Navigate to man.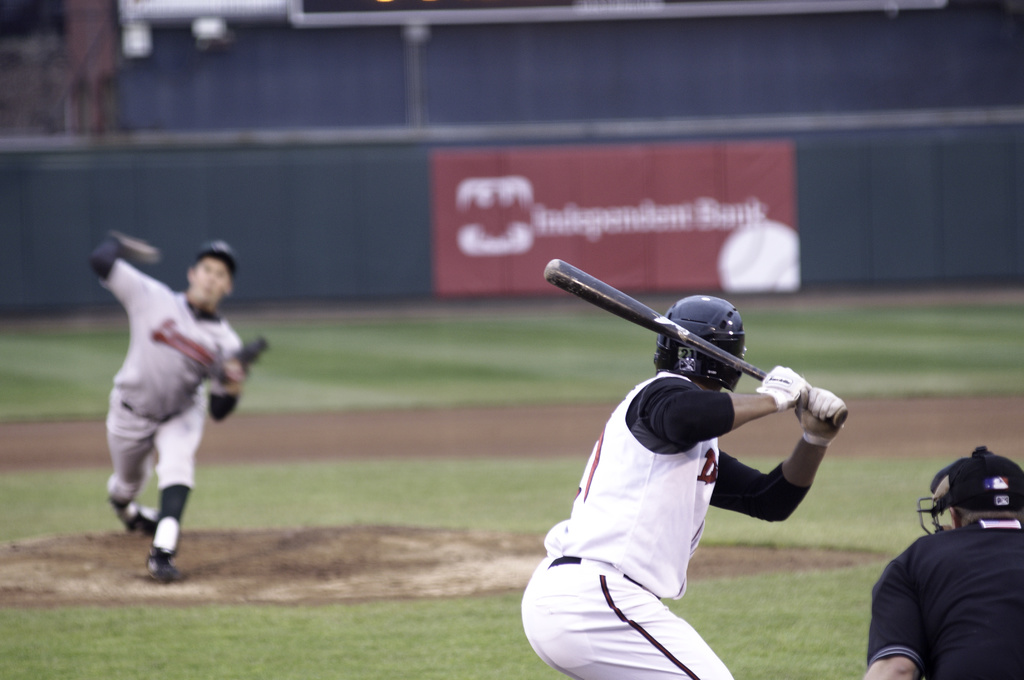
Navigation target: (90, 229, 266, 594).
